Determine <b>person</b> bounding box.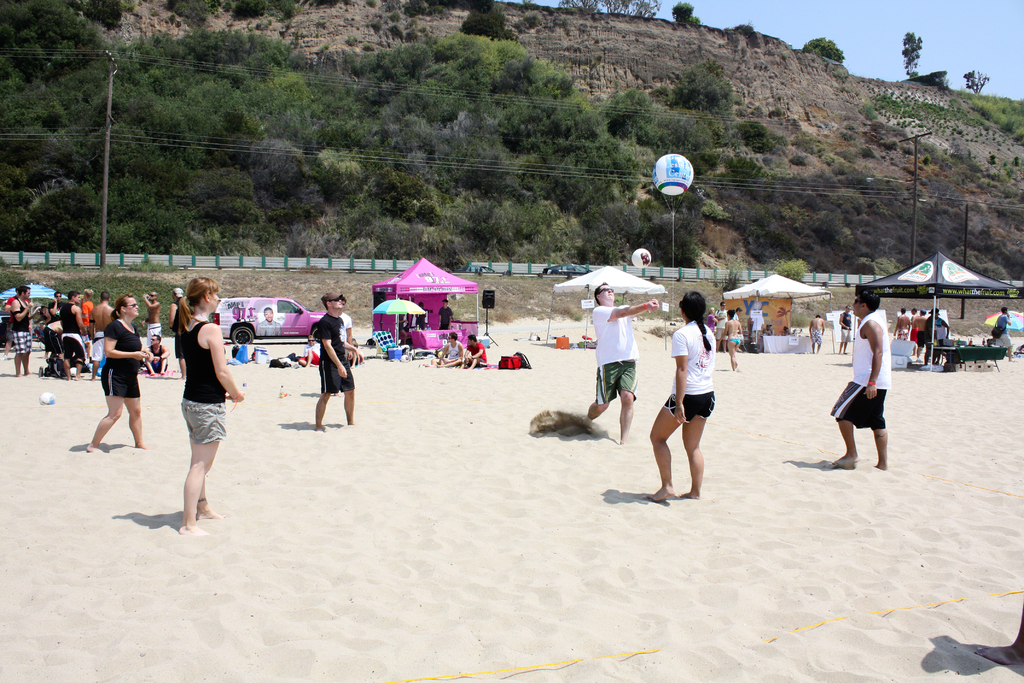
Determined: crop(317, 294, 364, 428).
